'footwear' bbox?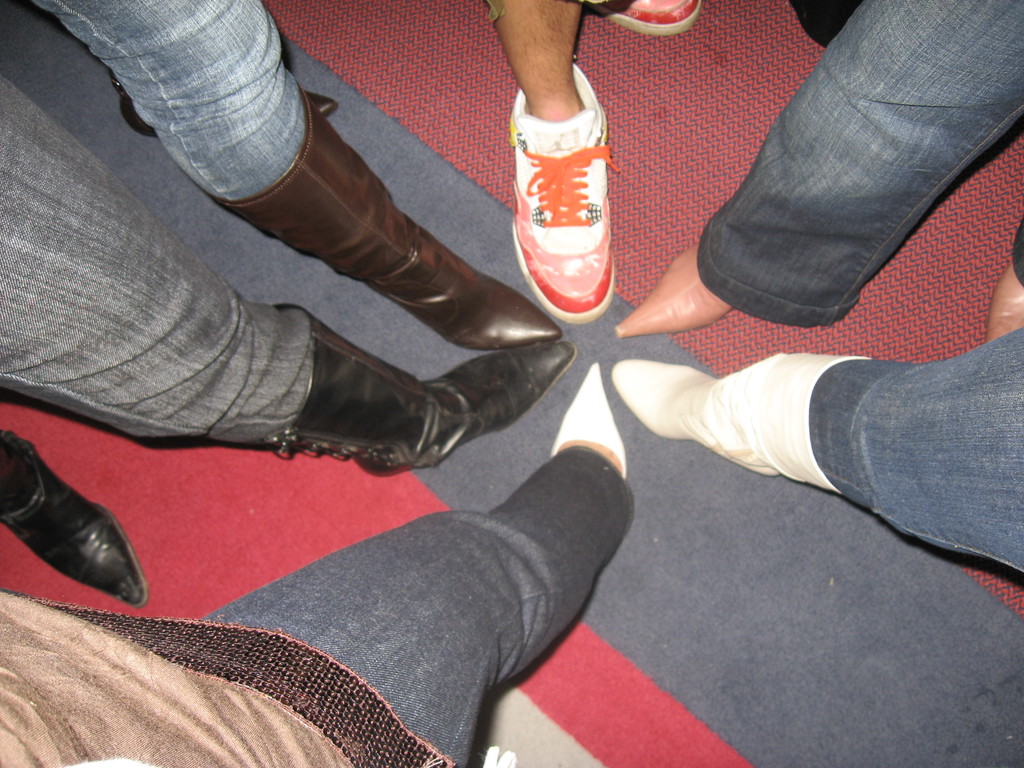
(left=588, top=0, right=704, bottom=40)
